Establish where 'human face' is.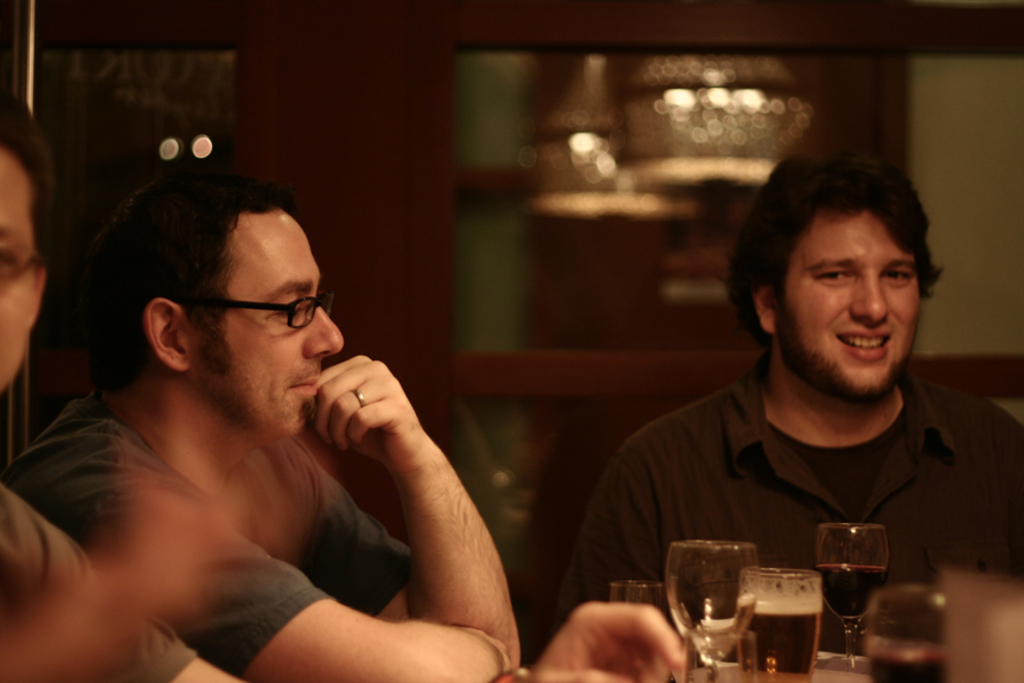
Established at 773,212,919,395.
